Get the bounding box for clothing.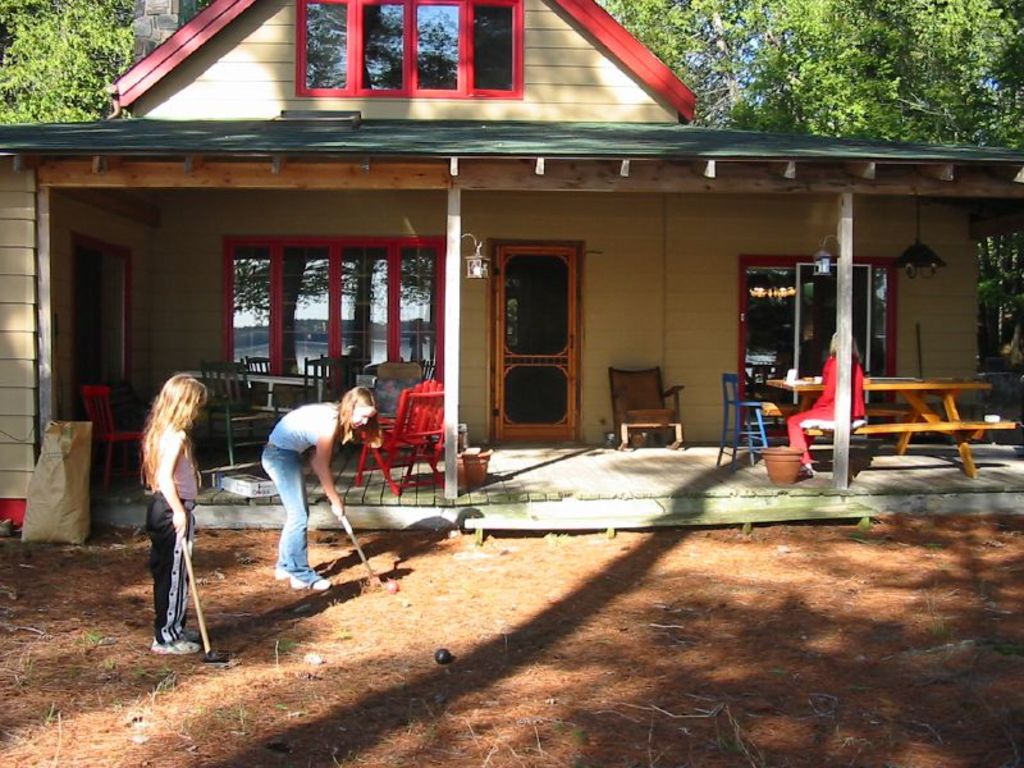
(143,421,201,636).
